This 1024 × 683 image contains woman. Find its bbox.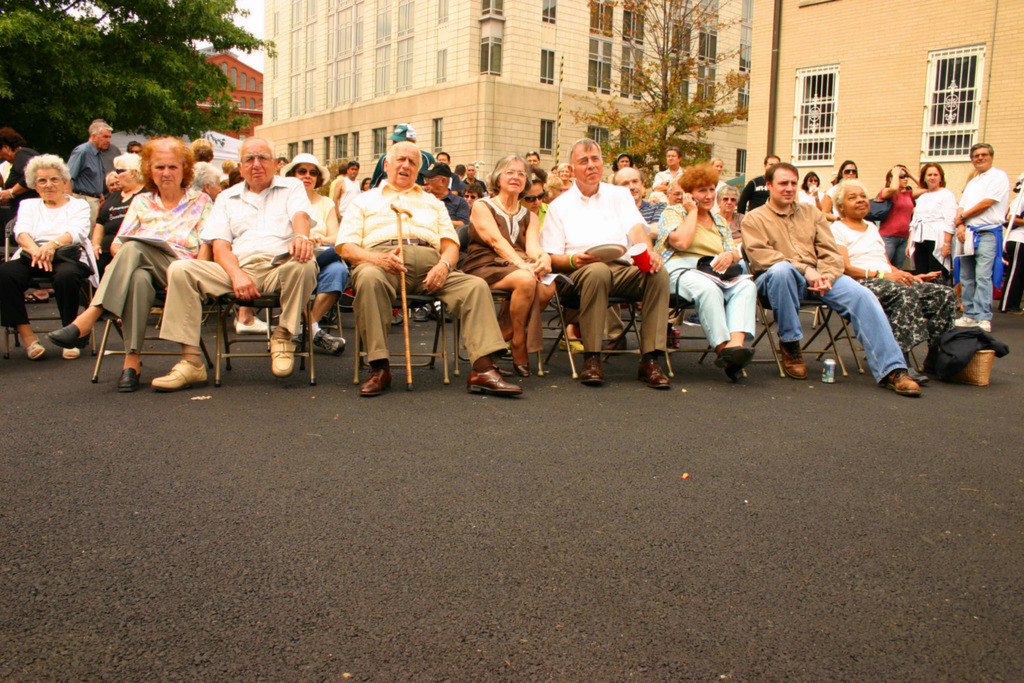
(x1=880, y1=167, x2=913, y2=267).
